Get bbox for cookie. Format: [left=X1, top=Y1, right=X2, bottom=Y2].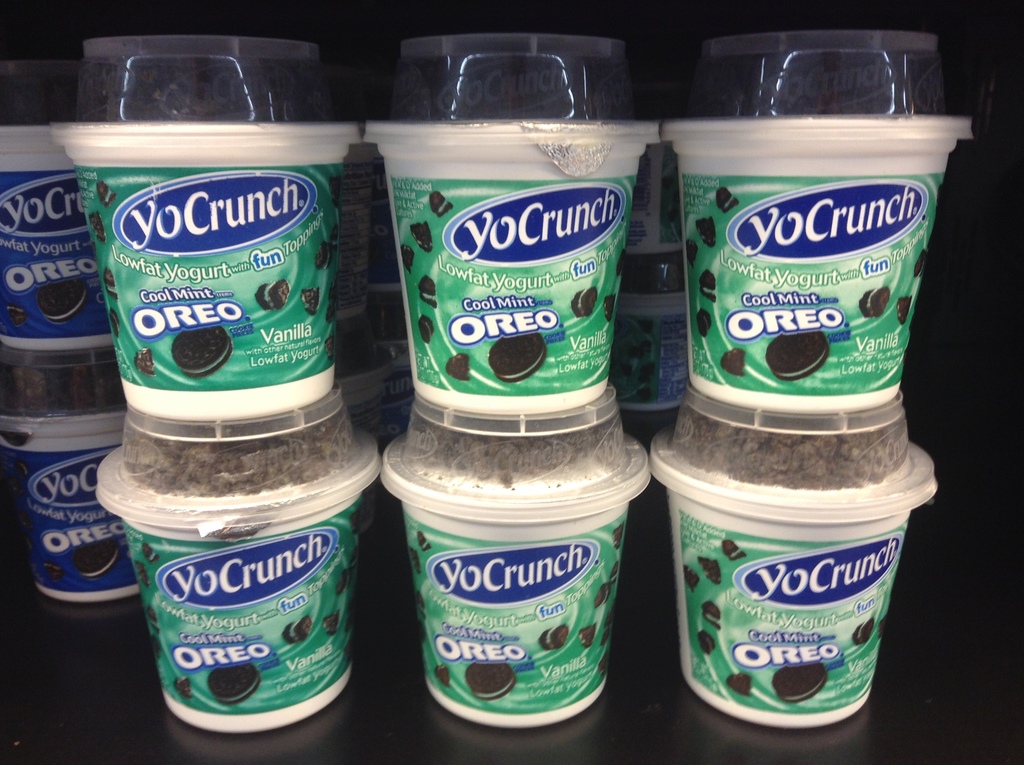
[left=135, top=563, right=150, bottom=588].
